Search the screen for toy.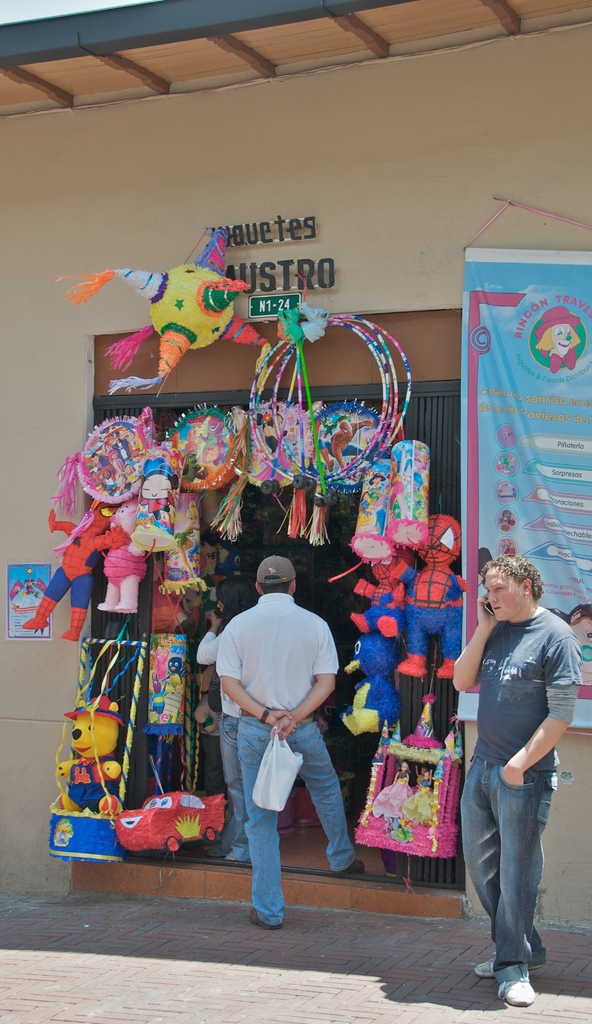
Found at (98,500,147,612).
